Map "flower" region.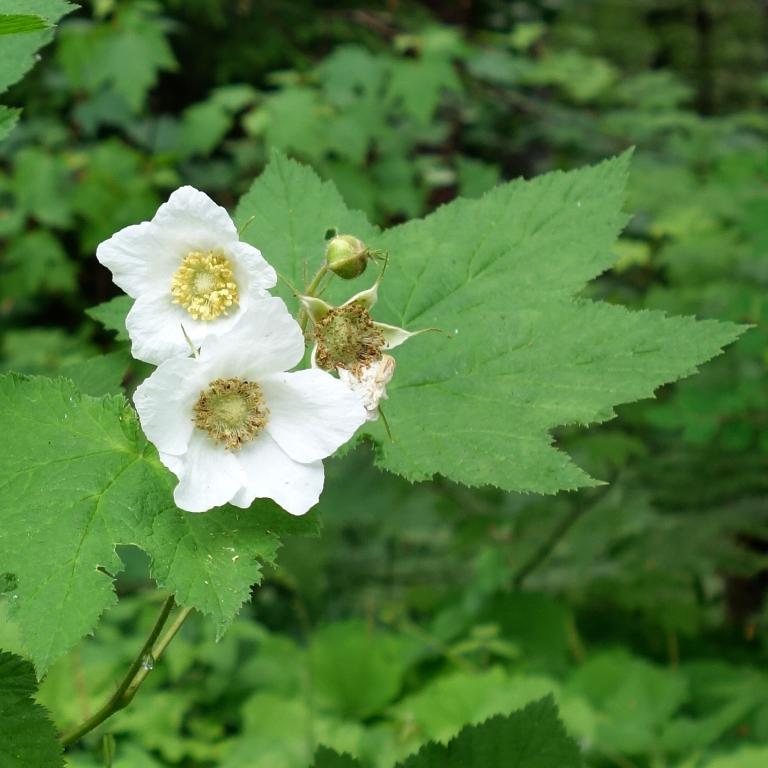
Mapped to Rect(136, 334, 348, 516).
